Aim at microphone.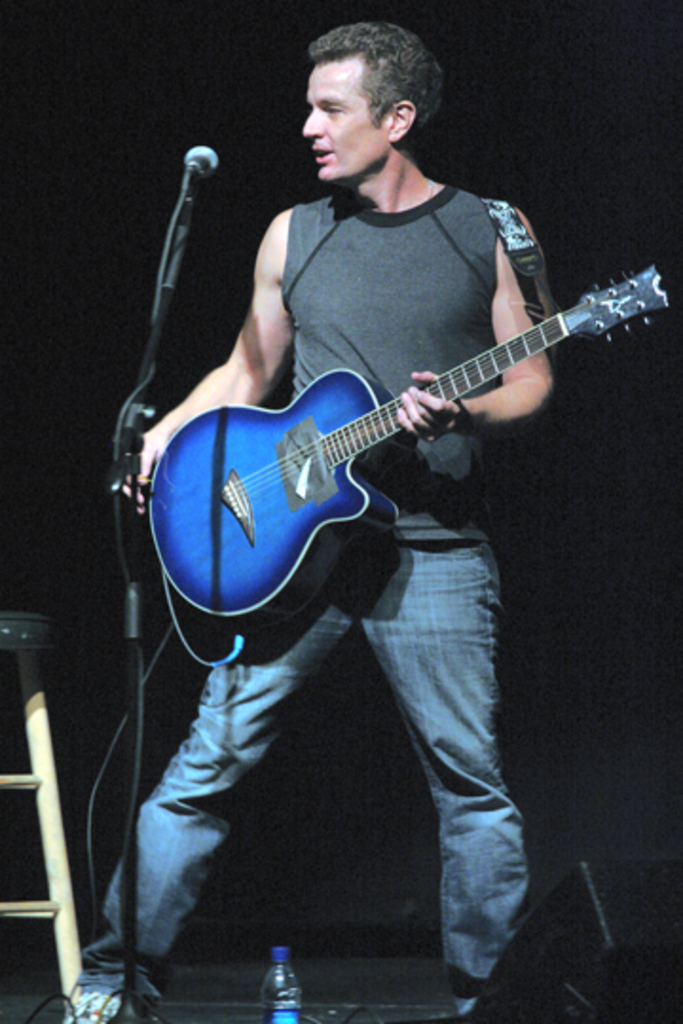
Aimed at l=127, t=133, r=228, b=372.
